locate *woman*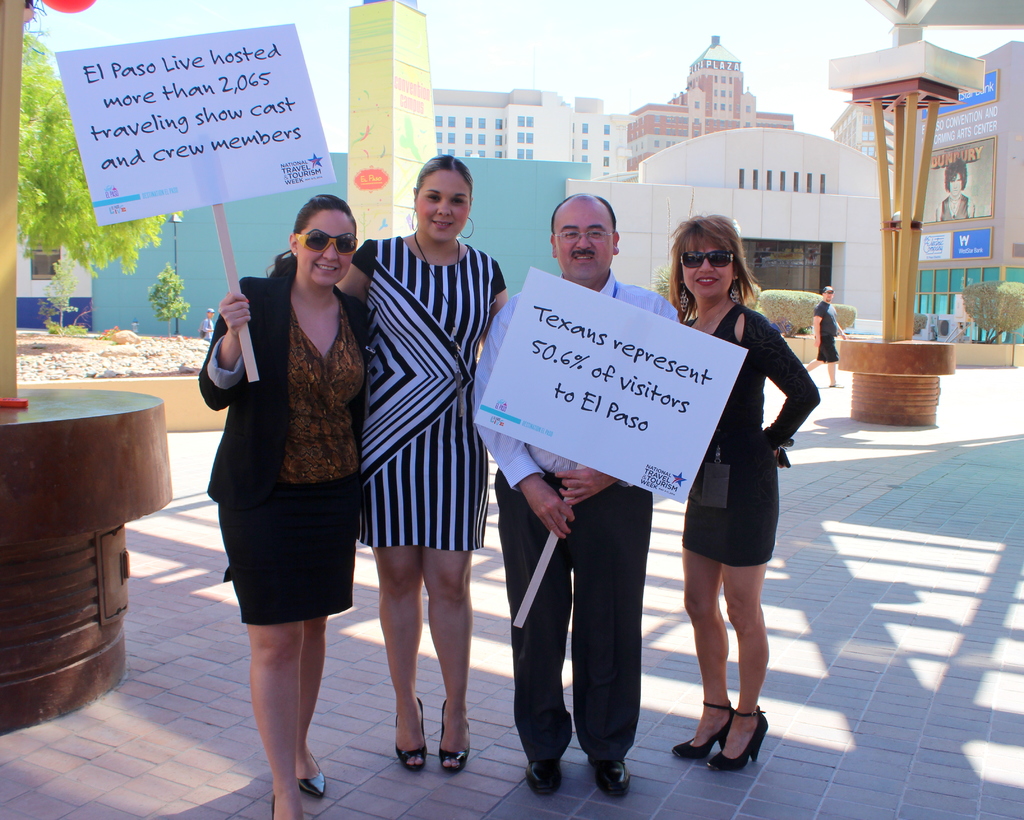
199/197/369/819
